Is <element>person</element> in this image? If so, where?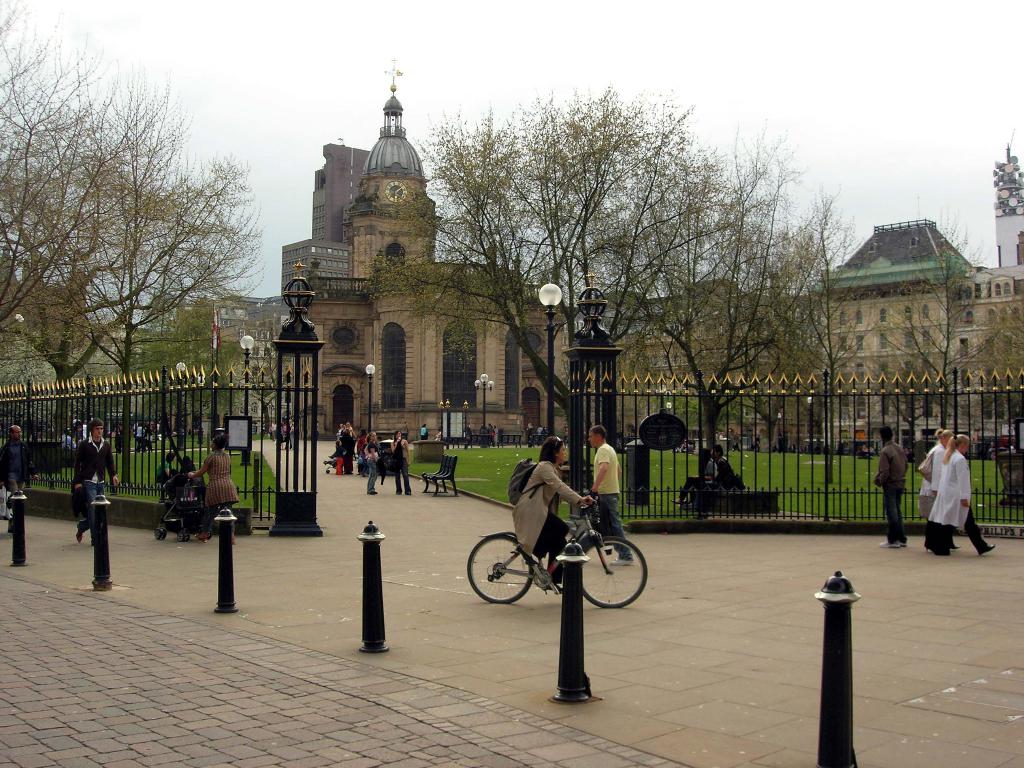
Yes, at 364:430:378:495.
